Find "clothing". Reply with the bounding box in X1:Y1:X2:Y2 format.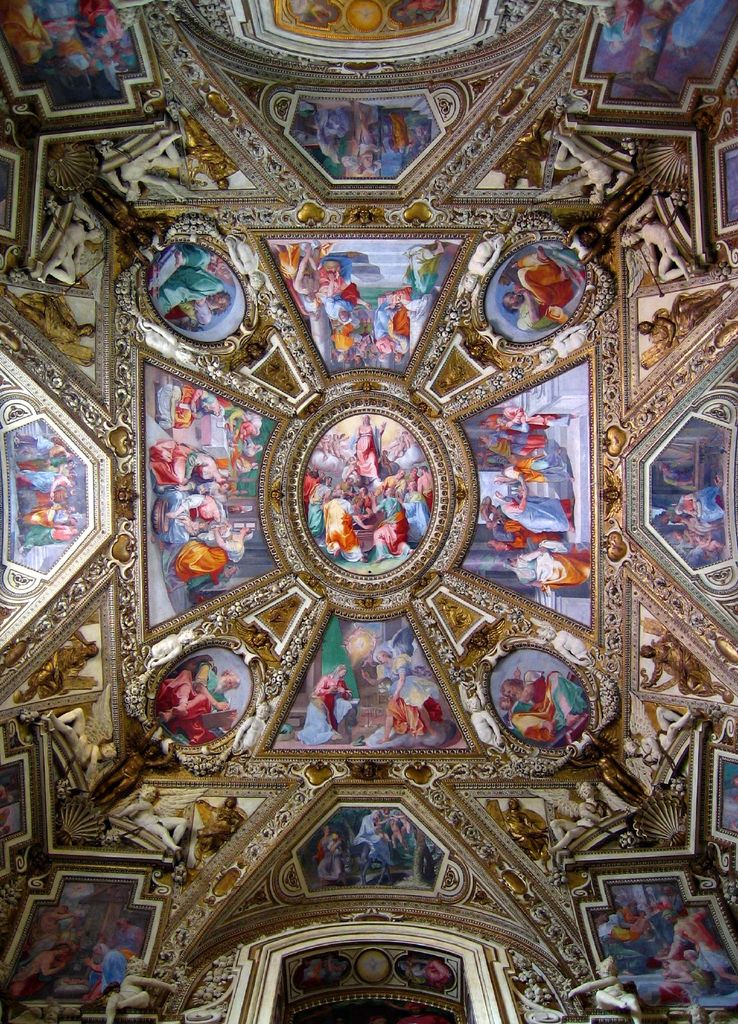
674:485:719:525.
